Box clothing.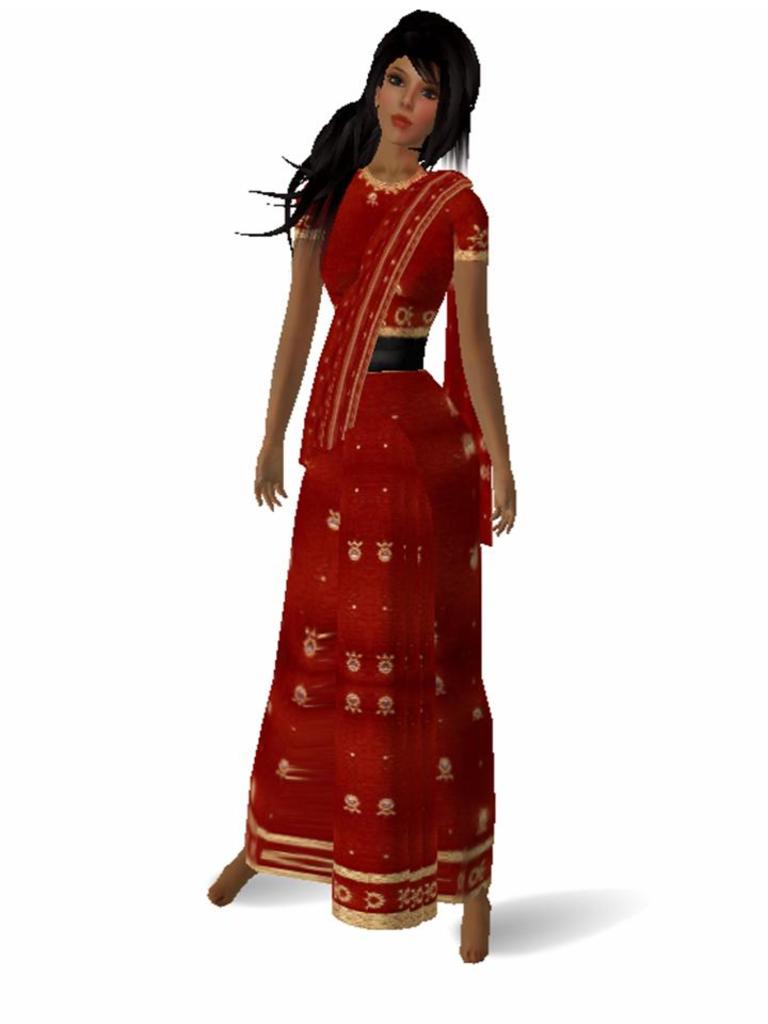
253:156:509:932.
